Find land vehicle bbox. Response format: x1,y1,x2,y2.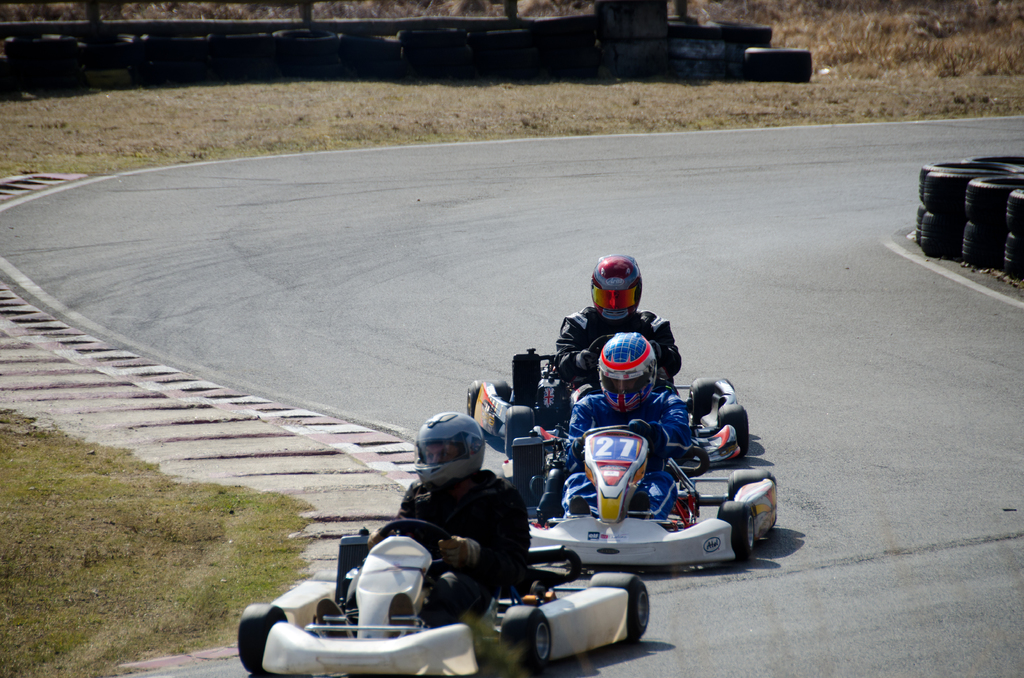
233,501,647,674.
